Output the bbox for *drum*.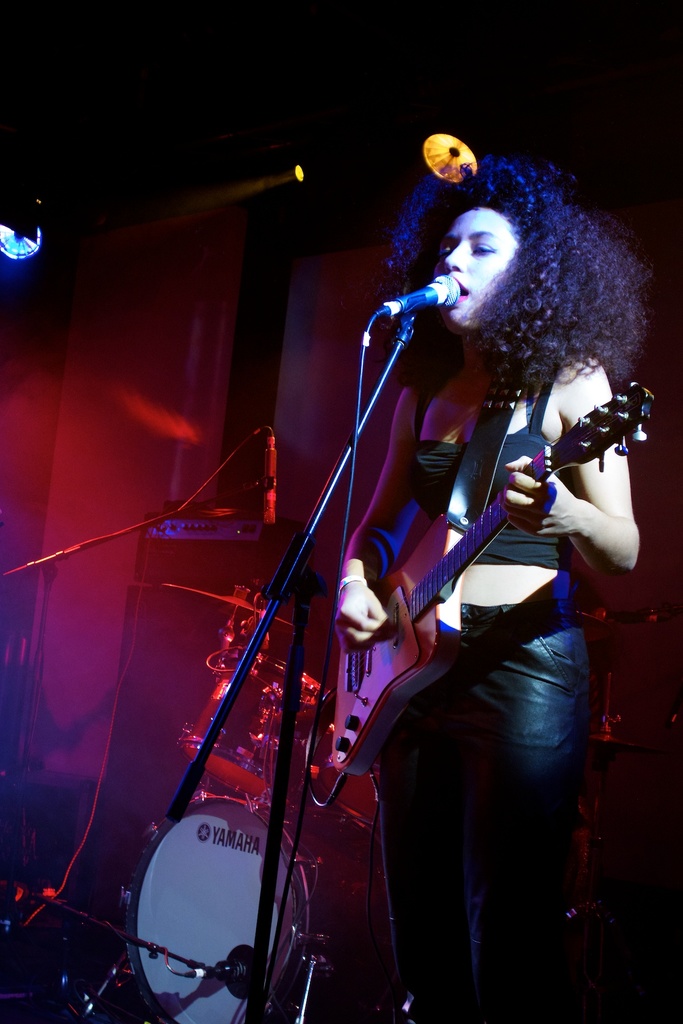
122,788,400,1023.
